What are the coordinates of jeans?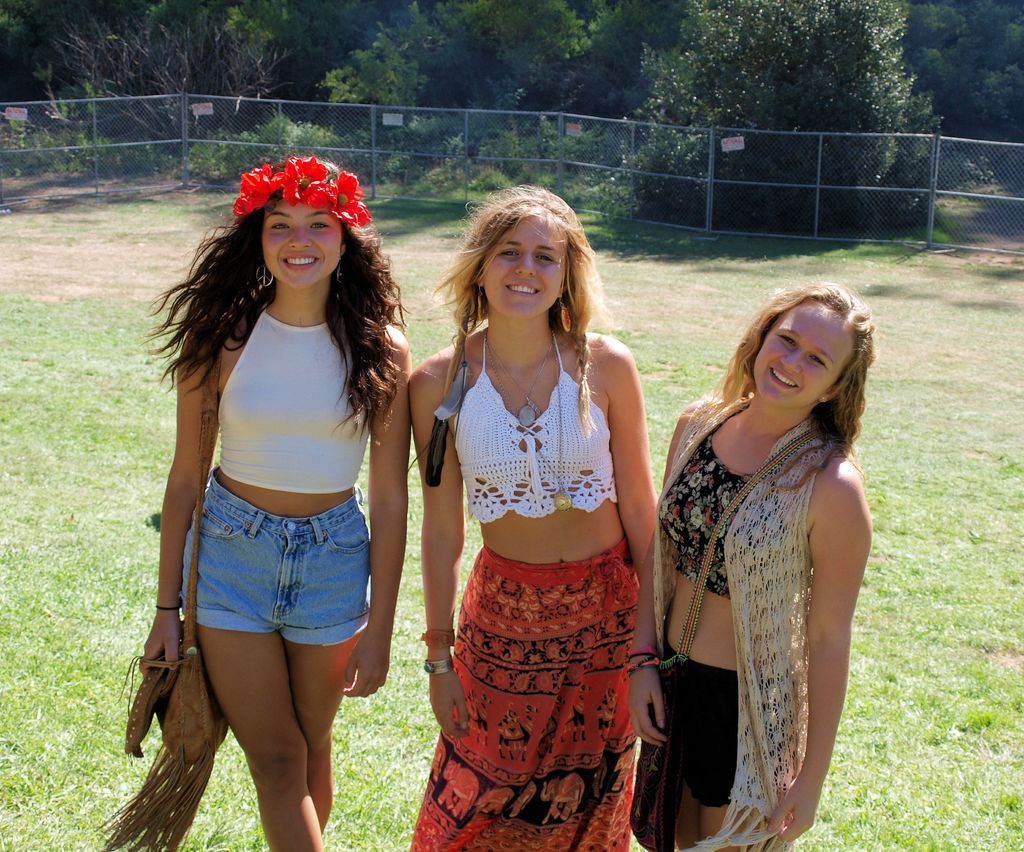
Rect(647, 631, 740, 802).
